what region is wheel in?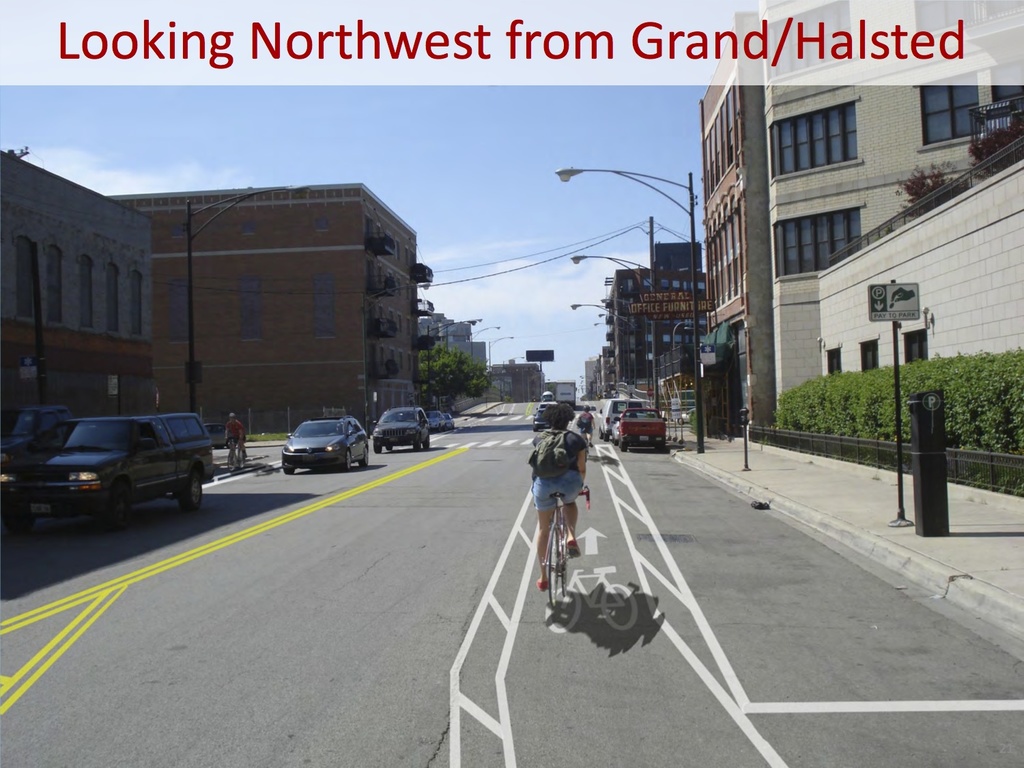
bbox=(279, 465, 296, 476).
